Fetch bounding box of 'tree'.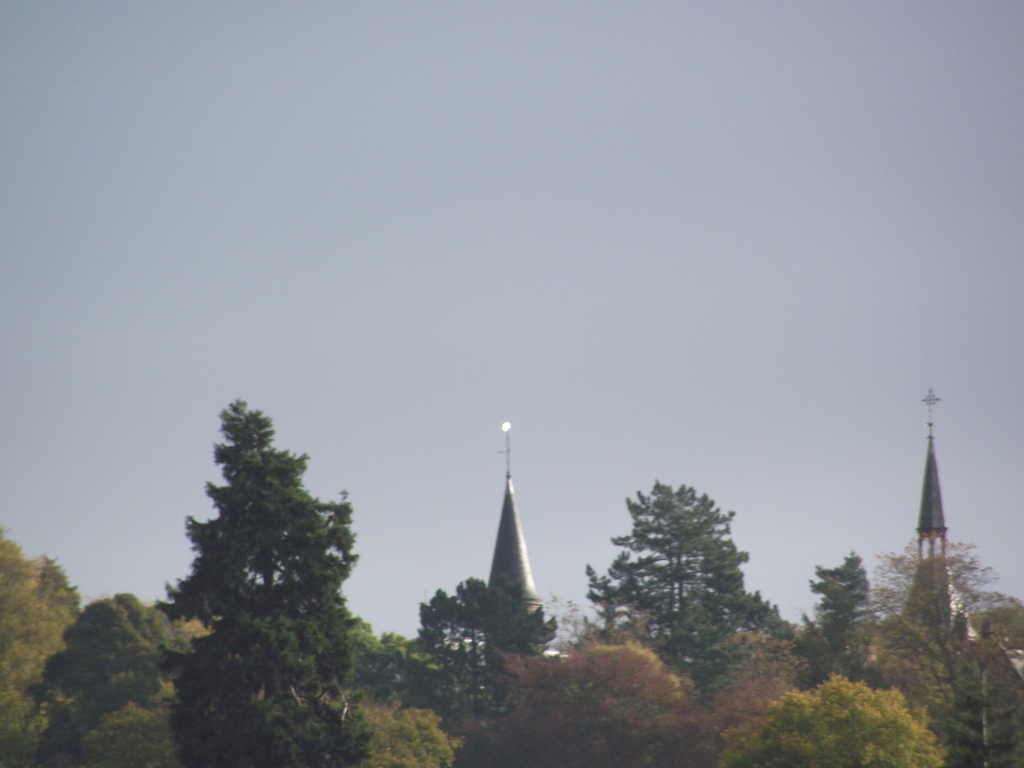
Bbox: Rect(727, 669, 949, 767).
